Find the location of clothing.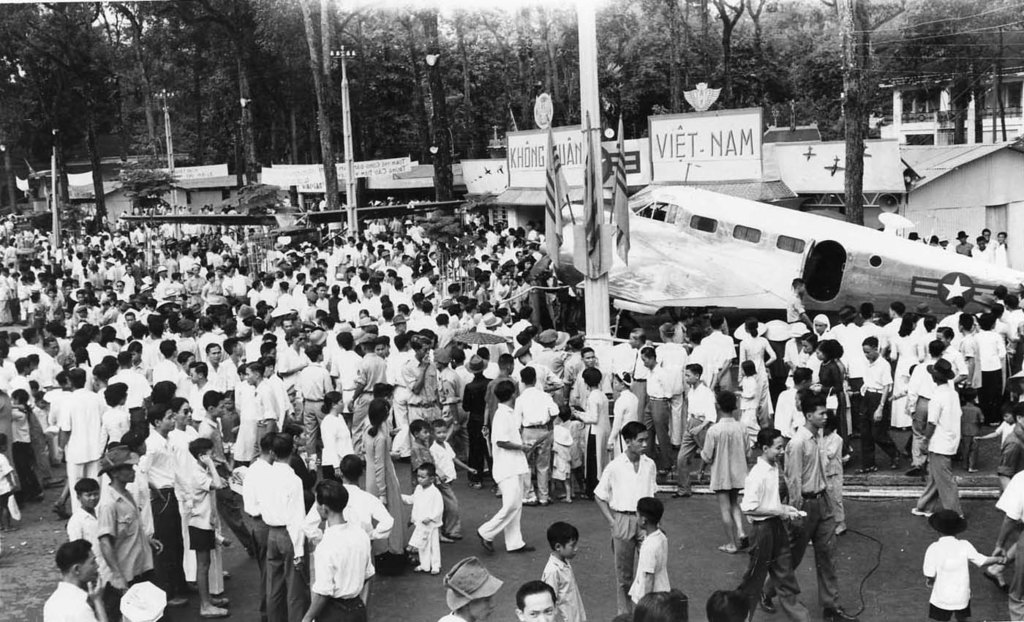
Location: detection(441, 356, 481, 430).
